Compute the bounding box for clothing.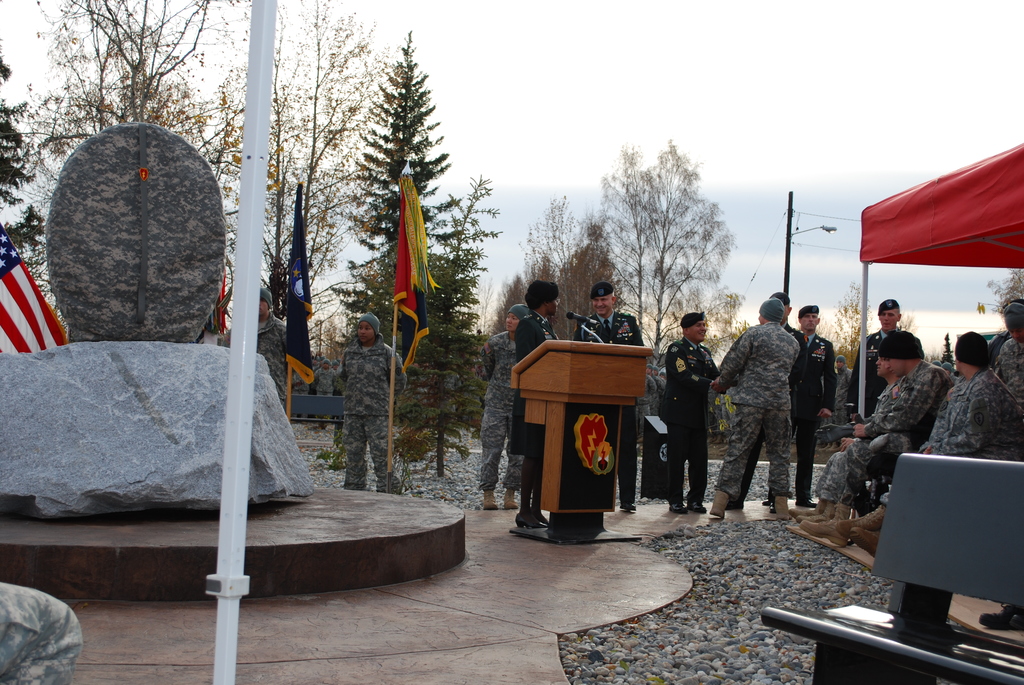
314:365:336:423.
